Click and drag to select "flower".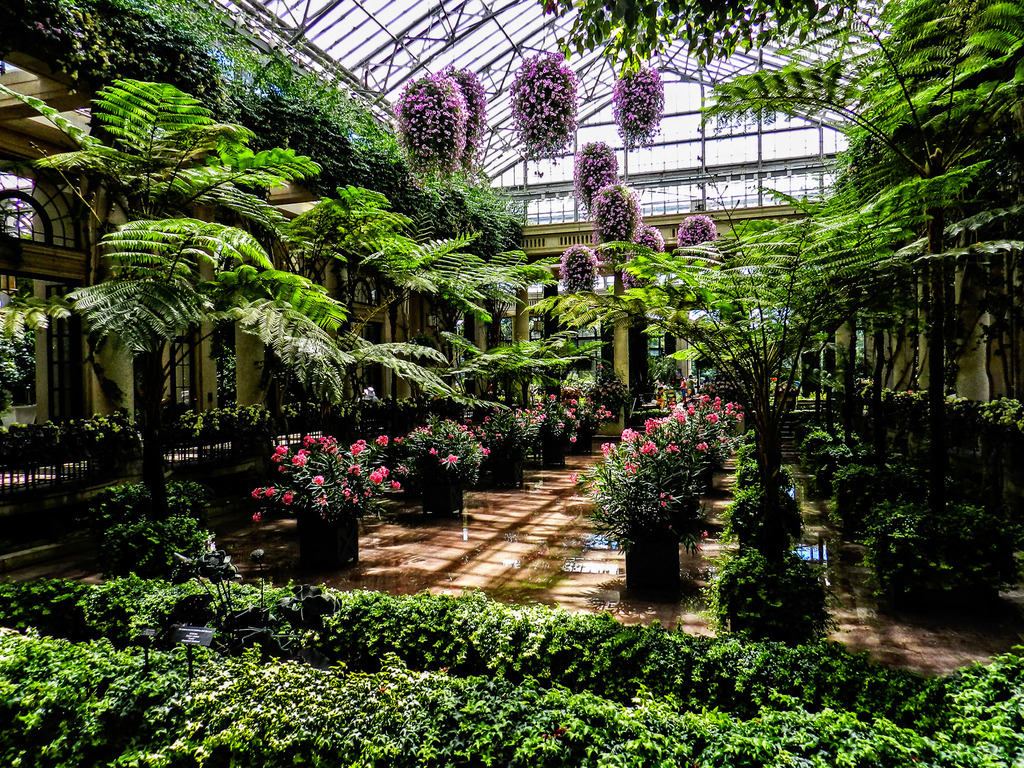
Selection: locate(279, 463, 285, 474).
